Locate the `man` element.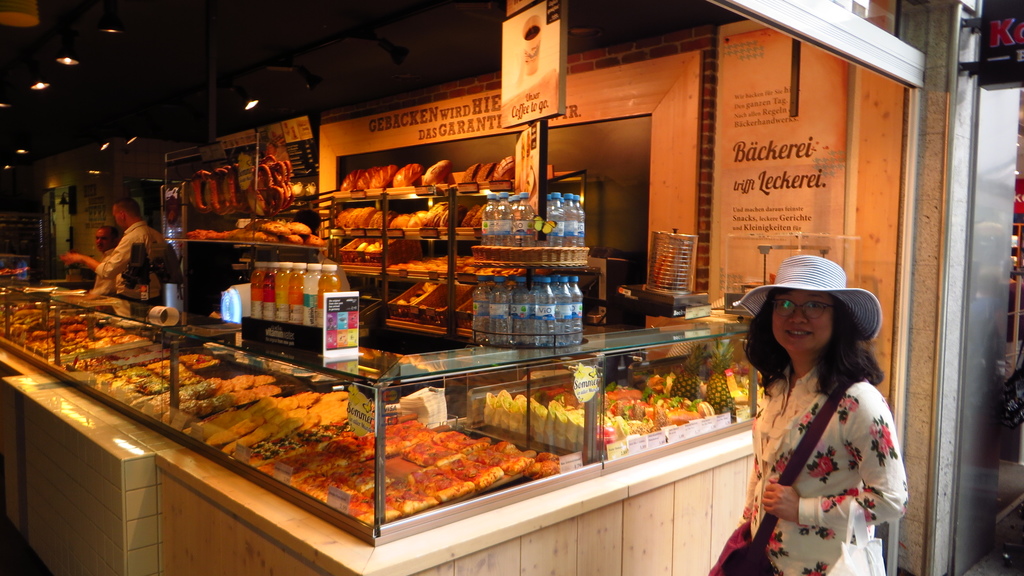
Element bbox: crop(76, 193, 166, 312).
